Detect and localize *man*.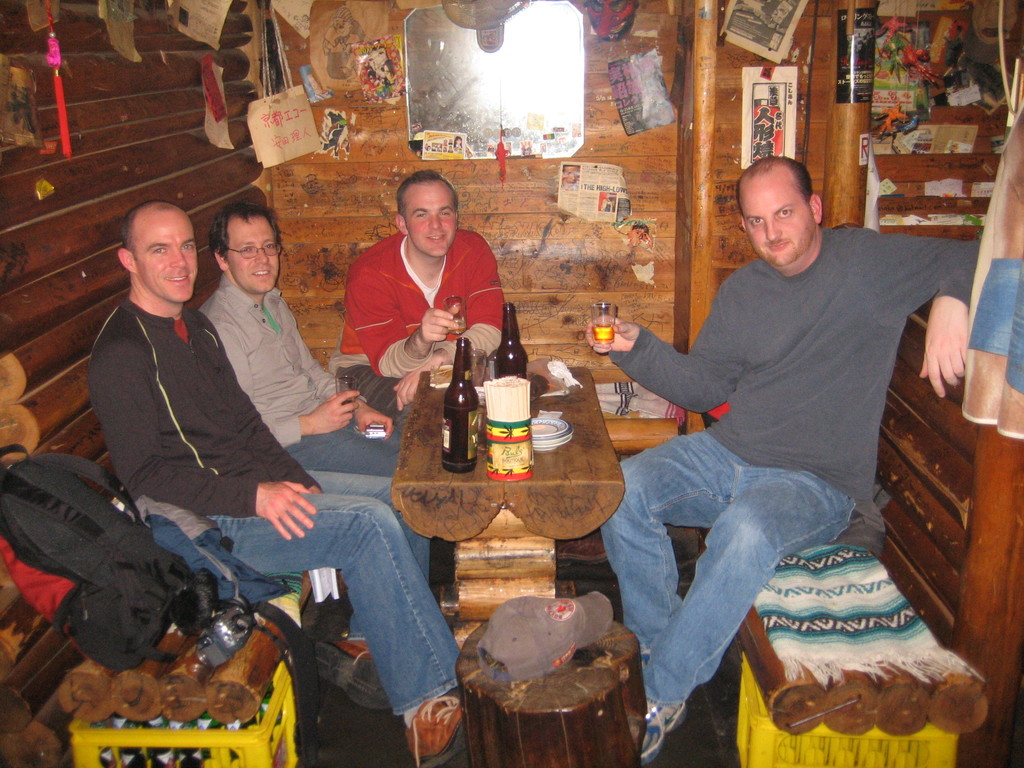
Localized at x1=577 y1=146 x2=980 y2=757.
